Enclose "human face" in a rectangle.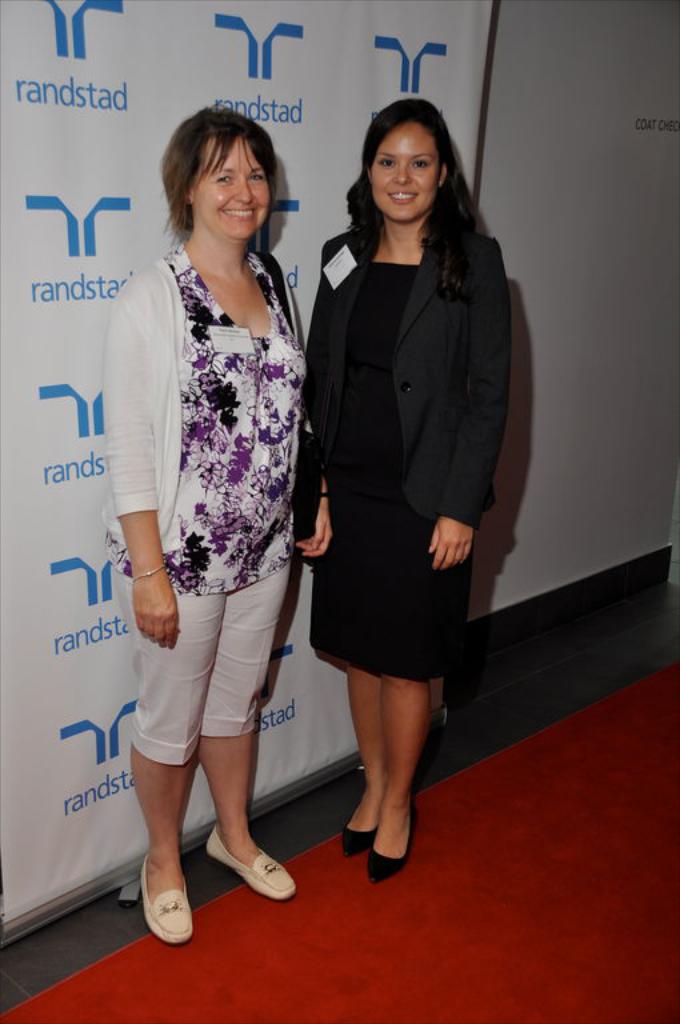
(369, 124, 439, 221).
